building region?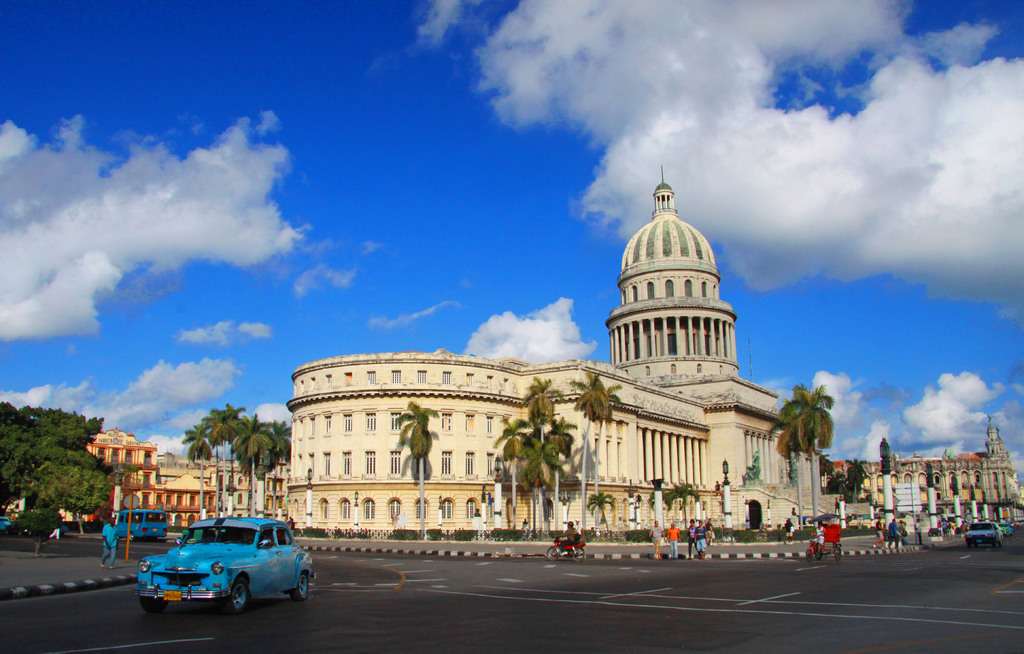
[160, 451, 289, 513]
